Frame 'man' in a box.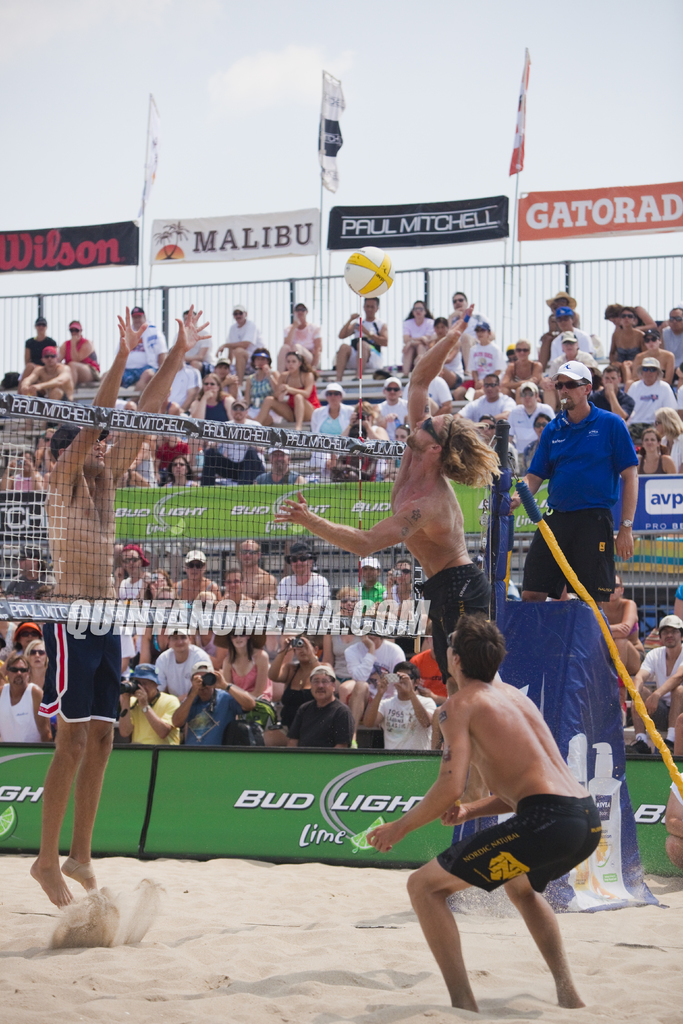
(x1=0, y1=557, x2=53, y2=604).
